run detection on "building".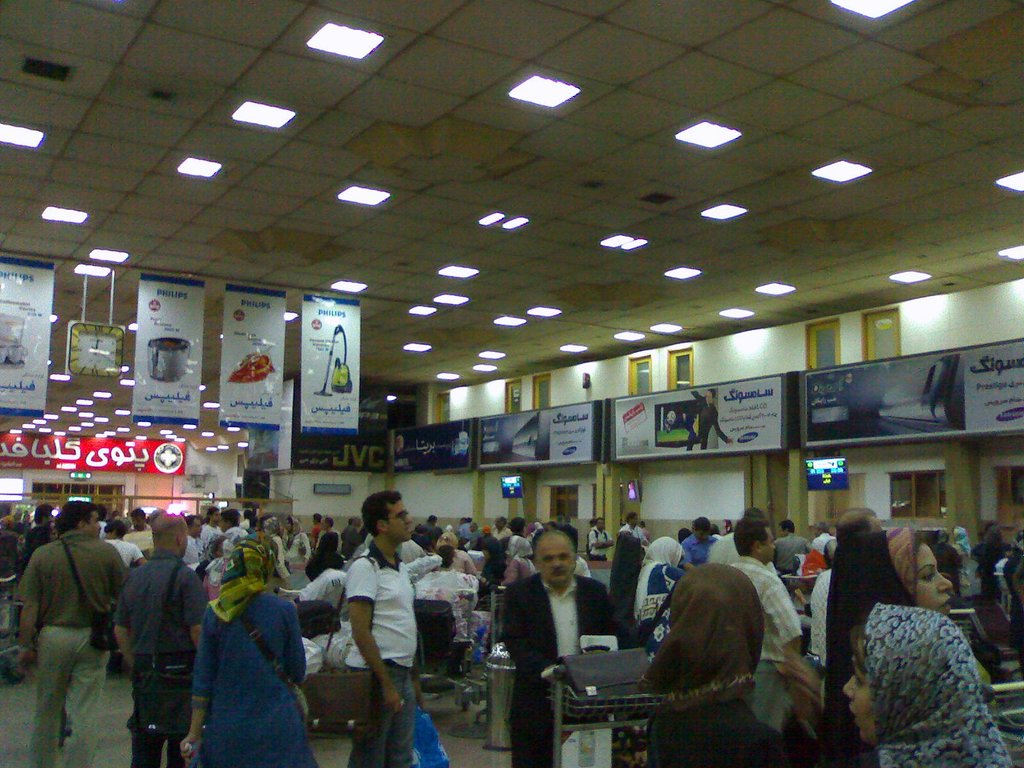
Result: Rect(0, 0, 1022, 767).
